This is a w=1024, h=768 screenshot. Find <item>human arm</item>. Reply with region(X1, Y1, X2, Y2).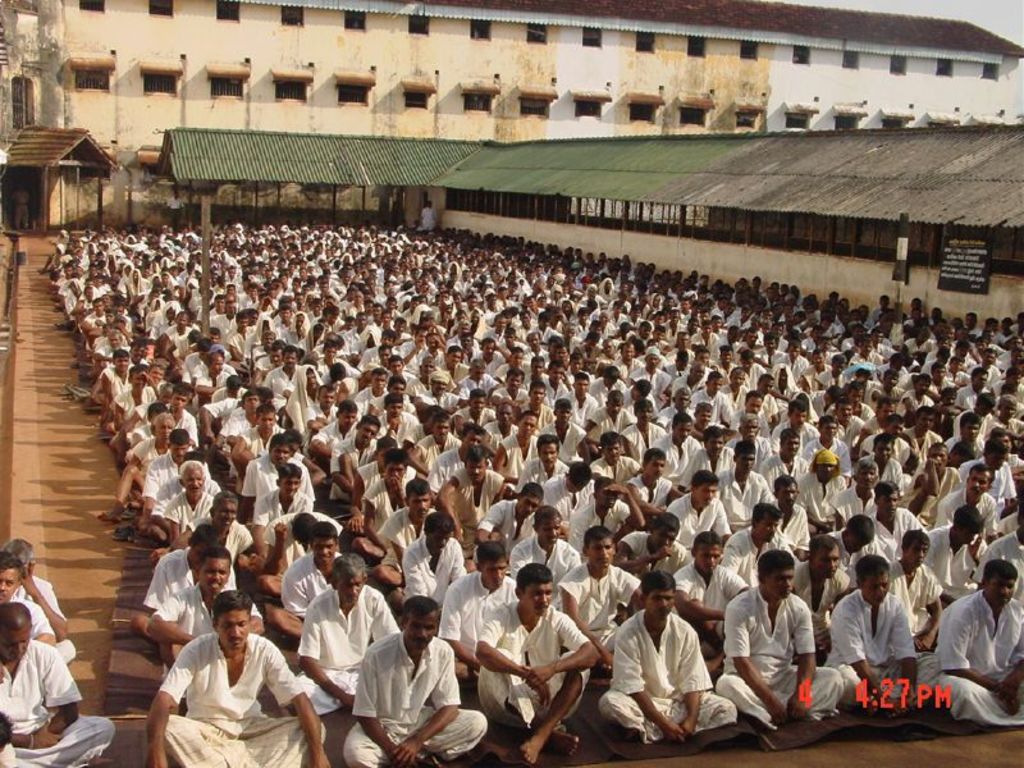
region(795, 508, 812, 559).
